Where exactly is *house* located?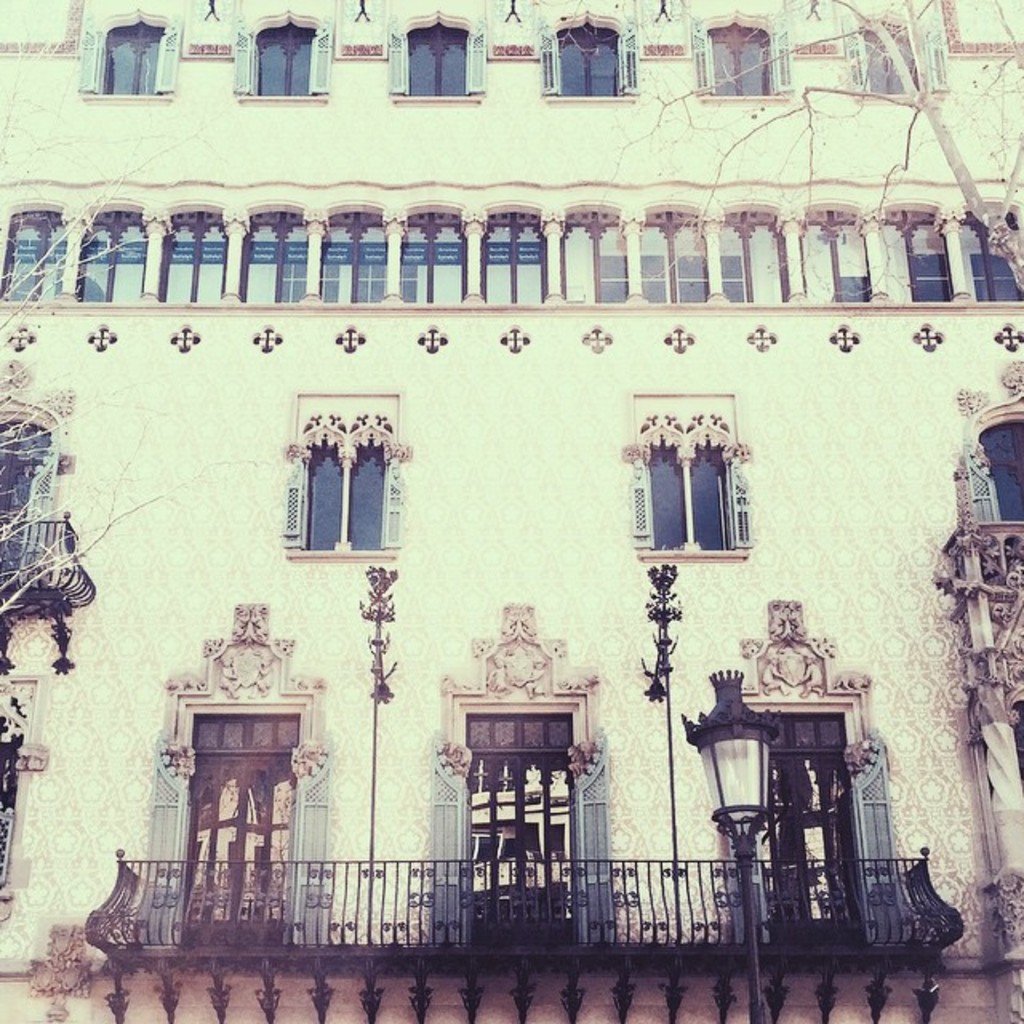
Its bounding box is <bbox>0, 0, 1022, 1022</bbox>.
